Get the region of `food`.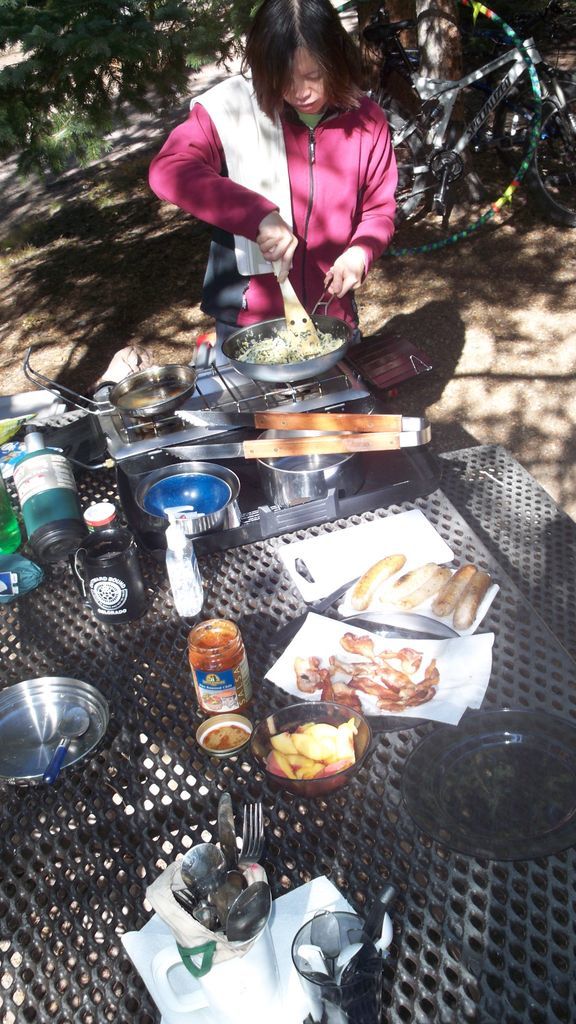
x1=349 y1=550 x2=406 y2=611.
